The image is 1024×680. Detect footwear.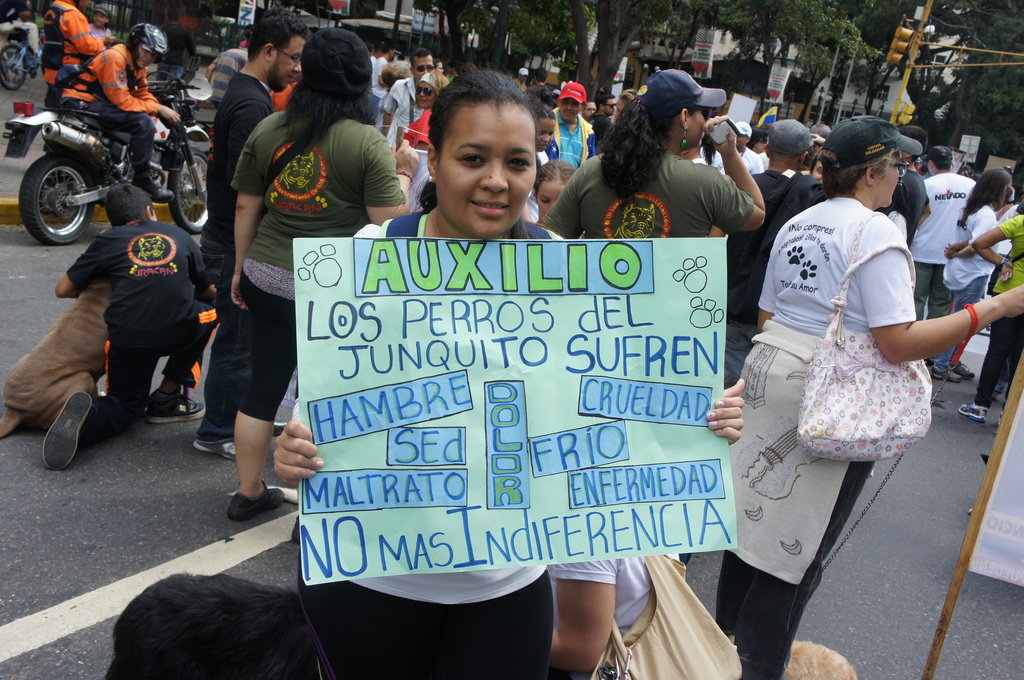
Detection: [x1=943, y1=372, x2=963, y2=384].
